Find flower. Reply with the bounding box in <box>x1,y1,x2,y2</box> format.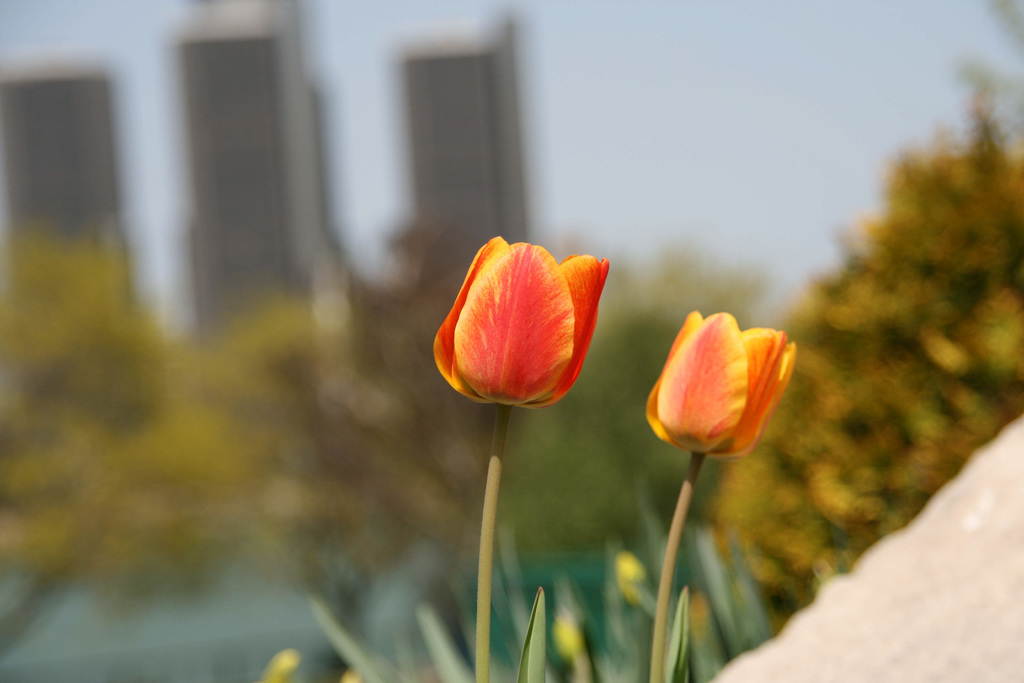
<box>646,307,799,461</box>.
